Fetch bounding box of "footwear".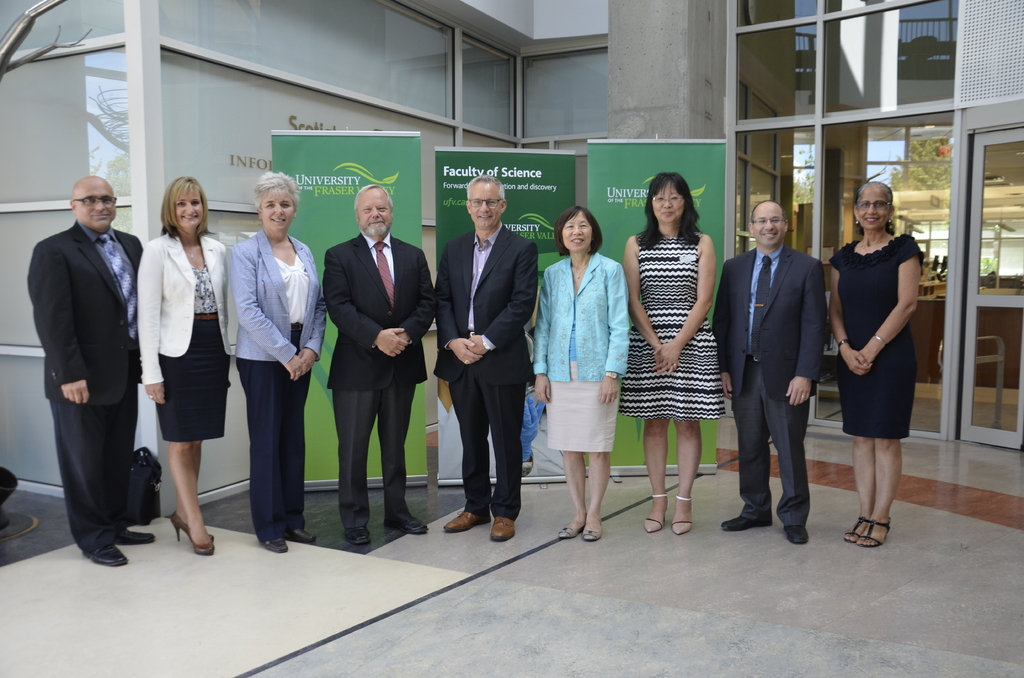
Bbox: Rect(786, 525, 810, 543).
